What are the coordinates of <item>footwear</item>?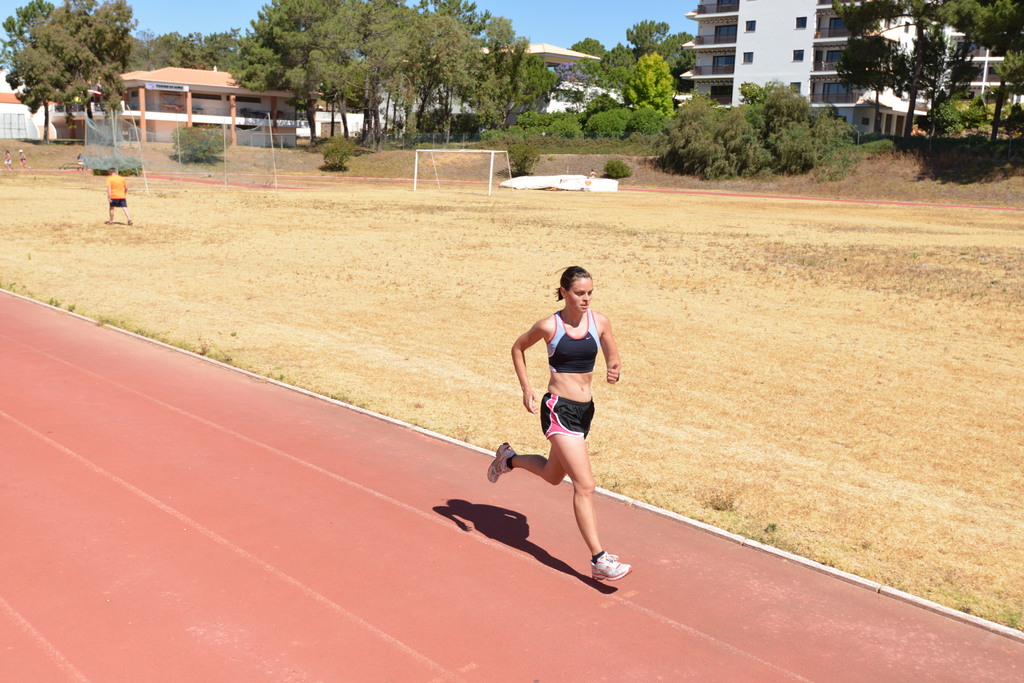
crop(125, 220, 136, 229).
